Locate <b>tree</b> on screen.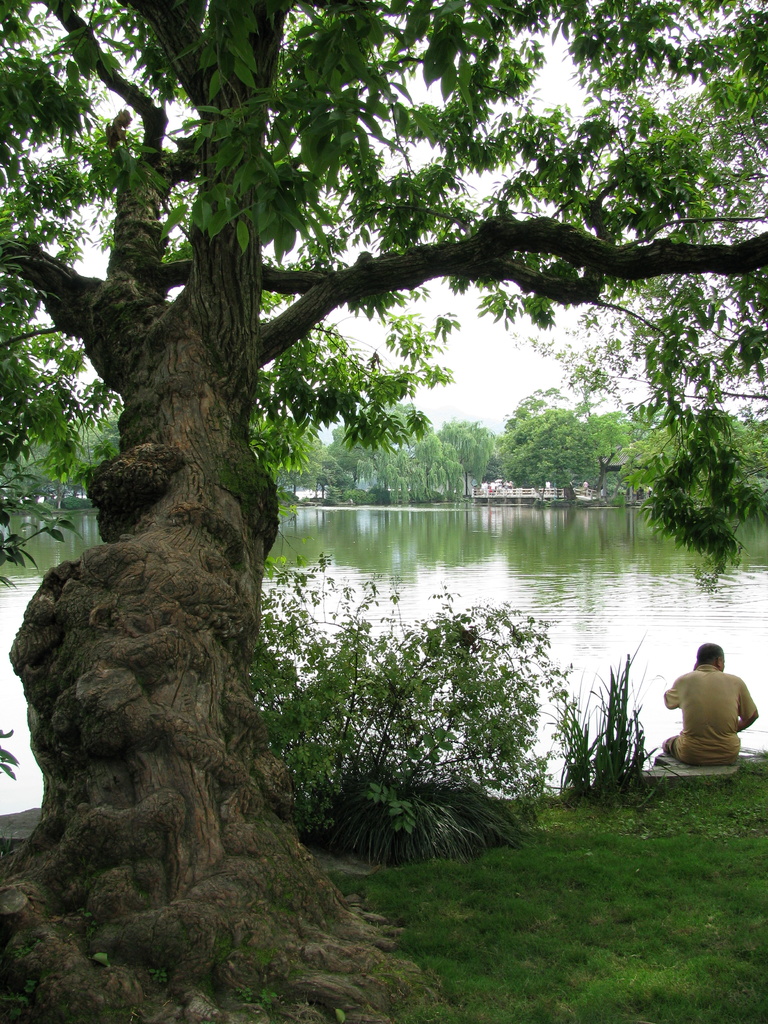
On screen at (x1=0, y1=0, x2=767, y2=1023).
